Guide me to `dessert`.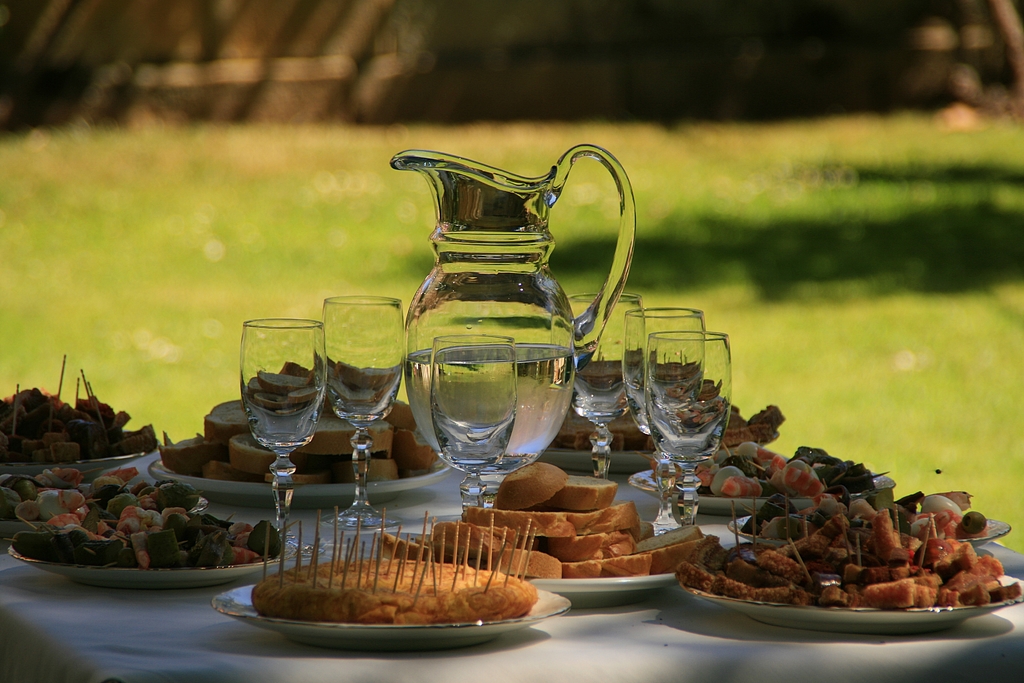
Guidance: BBox(701, 552, 808, 604).
